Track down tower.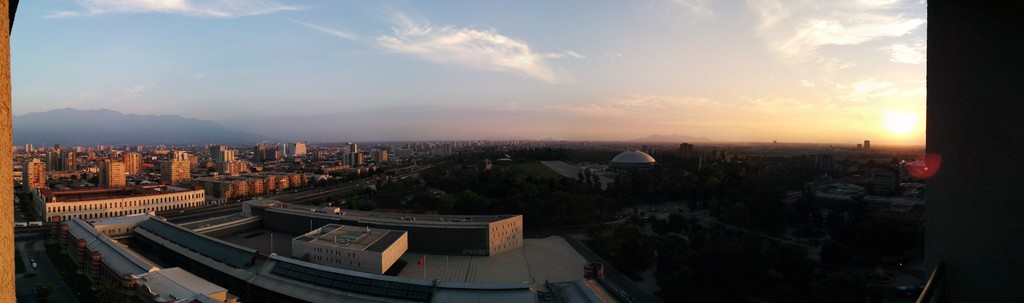
Tracked to (168, 150, 185, 188).
